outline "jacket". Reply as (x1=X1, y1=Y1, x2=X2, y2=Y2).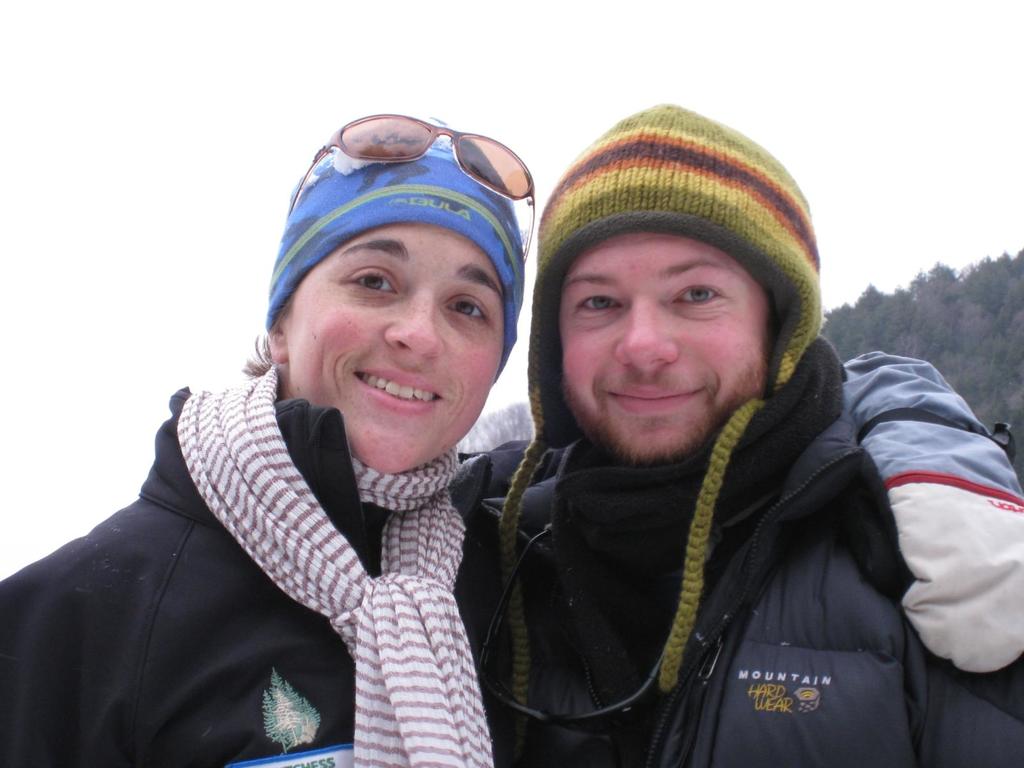
(x1=0, y1=383, x2=1023, y2=765).
